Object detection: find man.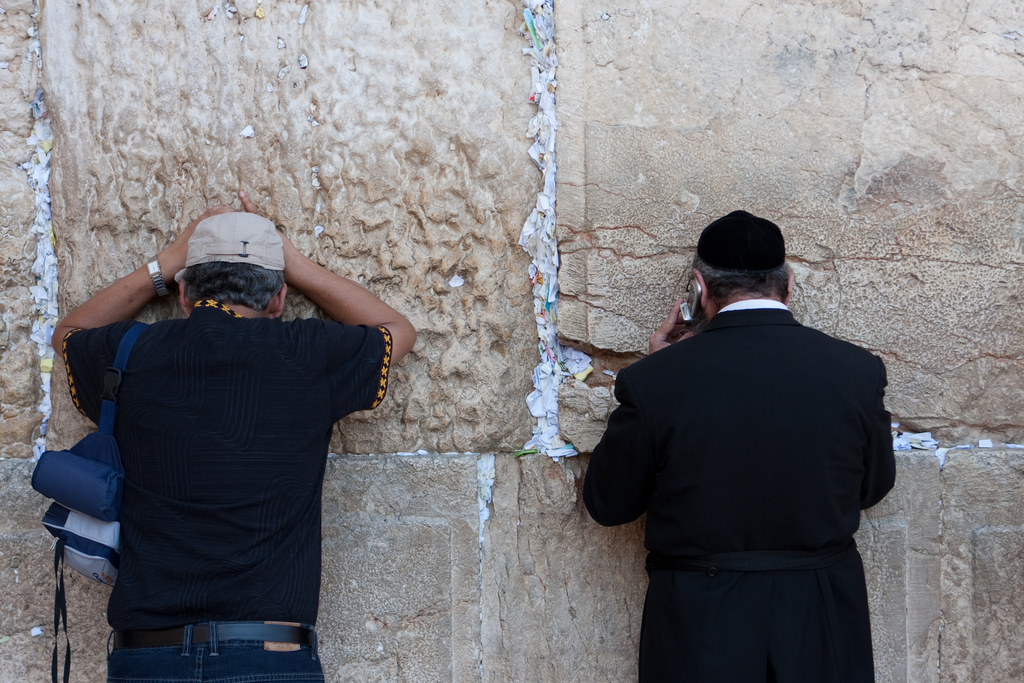
locate(50, 186, 419, 682).
